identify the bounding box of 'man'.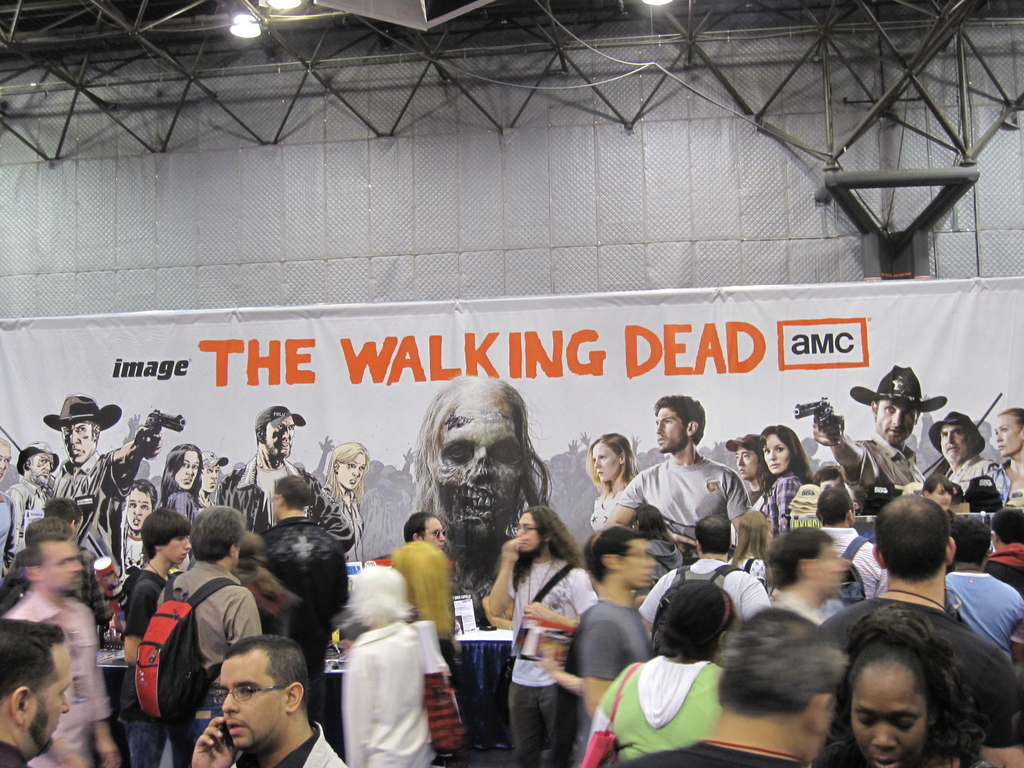
l=929, t=415, r=1009, b=507.
